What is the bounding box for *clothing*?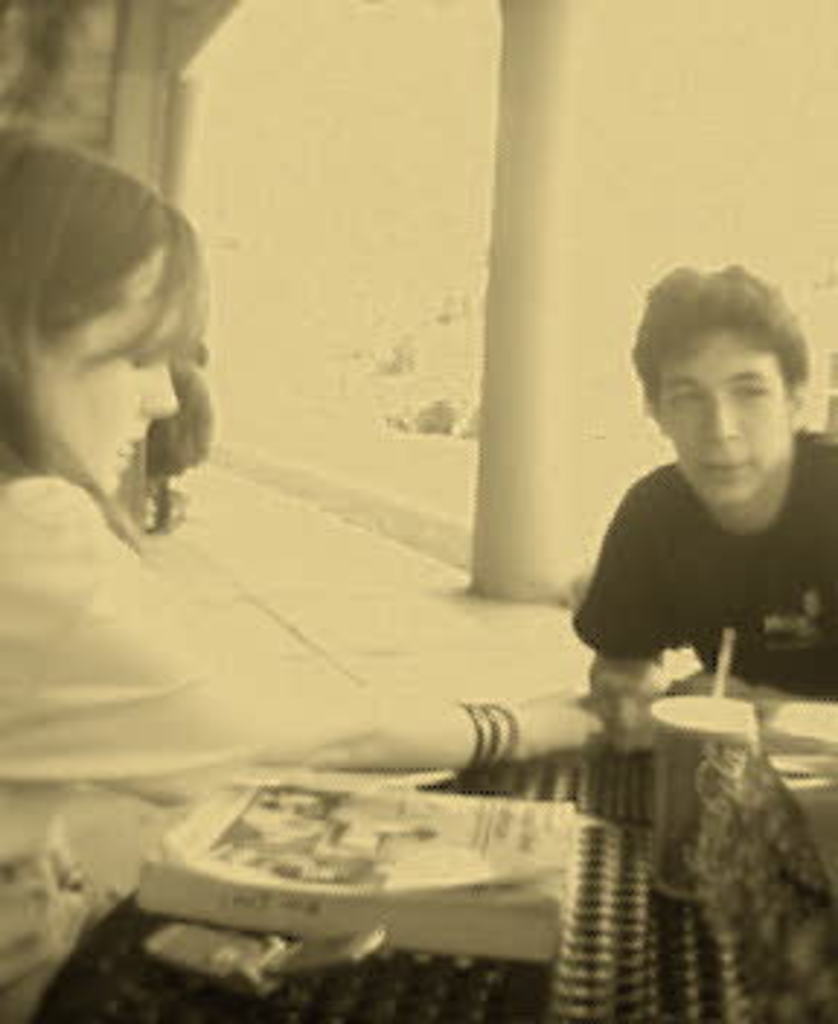
left=573, top=428, right=835, bottom=707.
